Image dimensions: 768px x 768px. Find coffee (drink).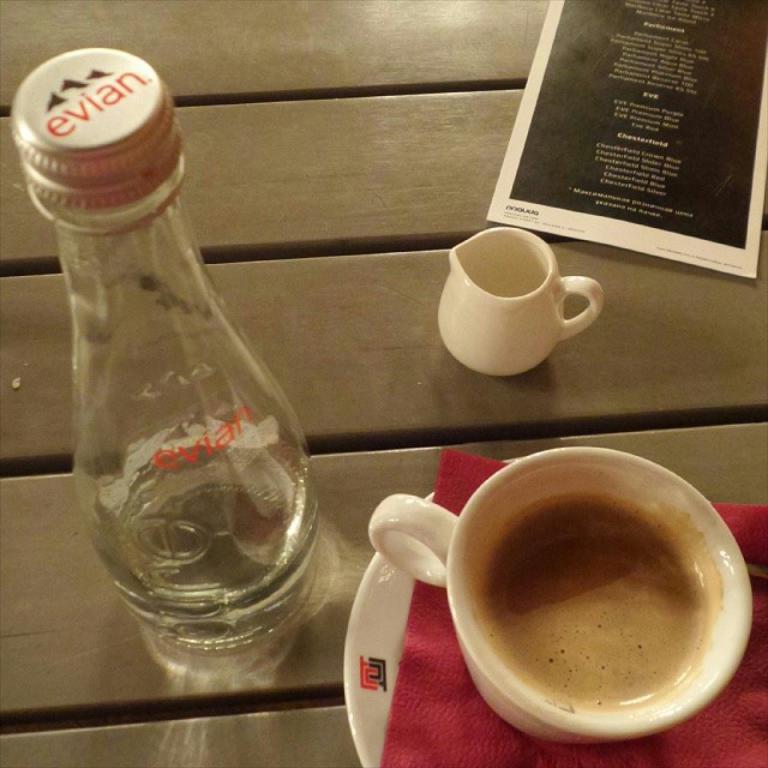
x1=468 y1=491 x2=707 y2=703.
